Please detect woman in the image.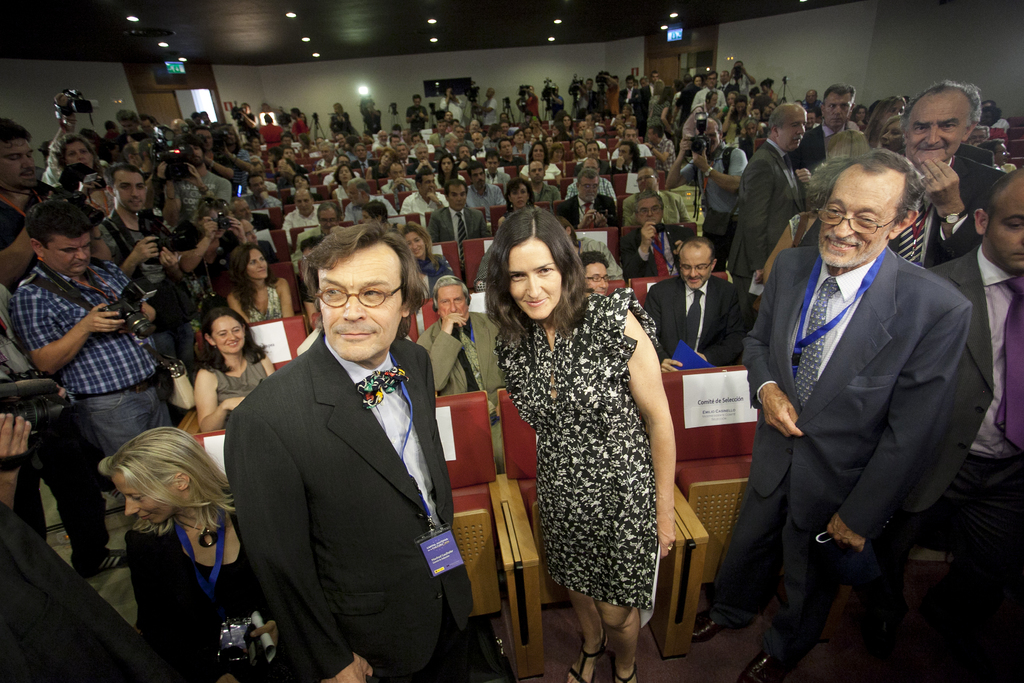
locate(477, 201, 684, 673).
